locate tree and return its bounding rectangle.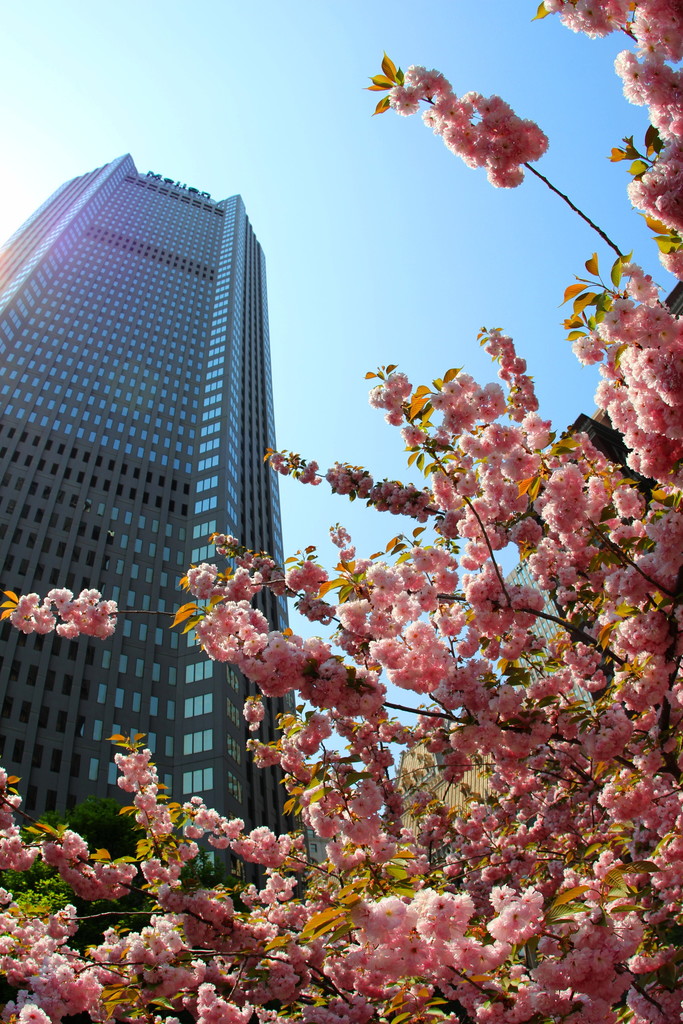
{"x1": 0, "y1": 0, "x2": 682, "y2": 1023}.
